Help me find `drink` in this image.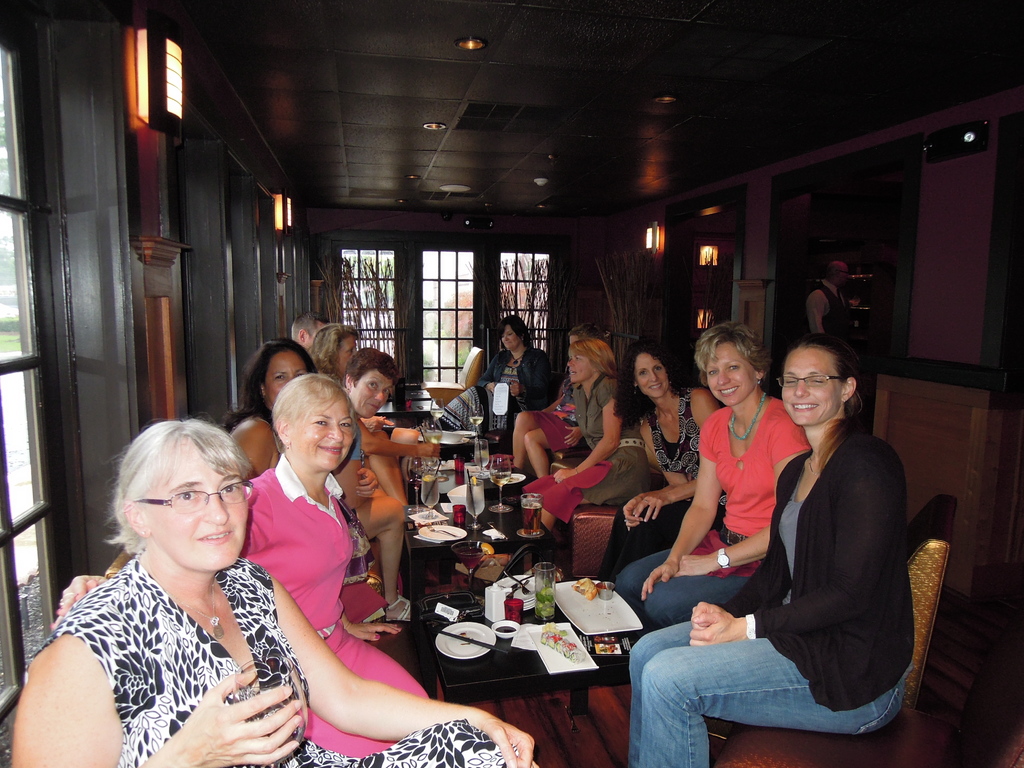
Found it: <bbox>420, 475, 438, 508</bbox>.
